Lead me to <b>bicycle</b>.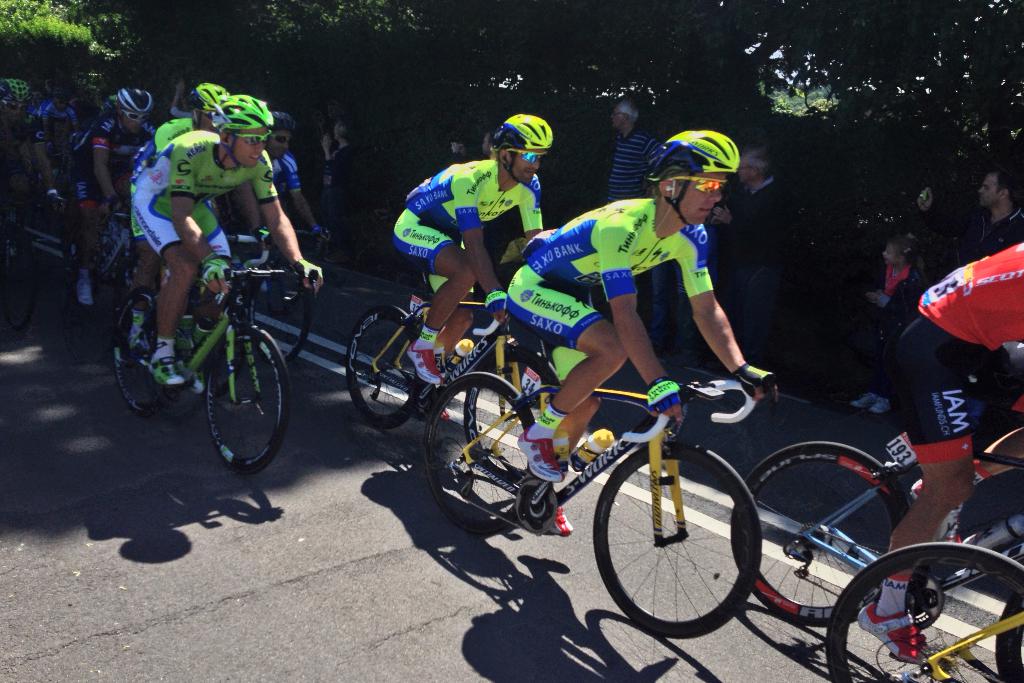
Lead to box=[820, 538, 1023, 682].
